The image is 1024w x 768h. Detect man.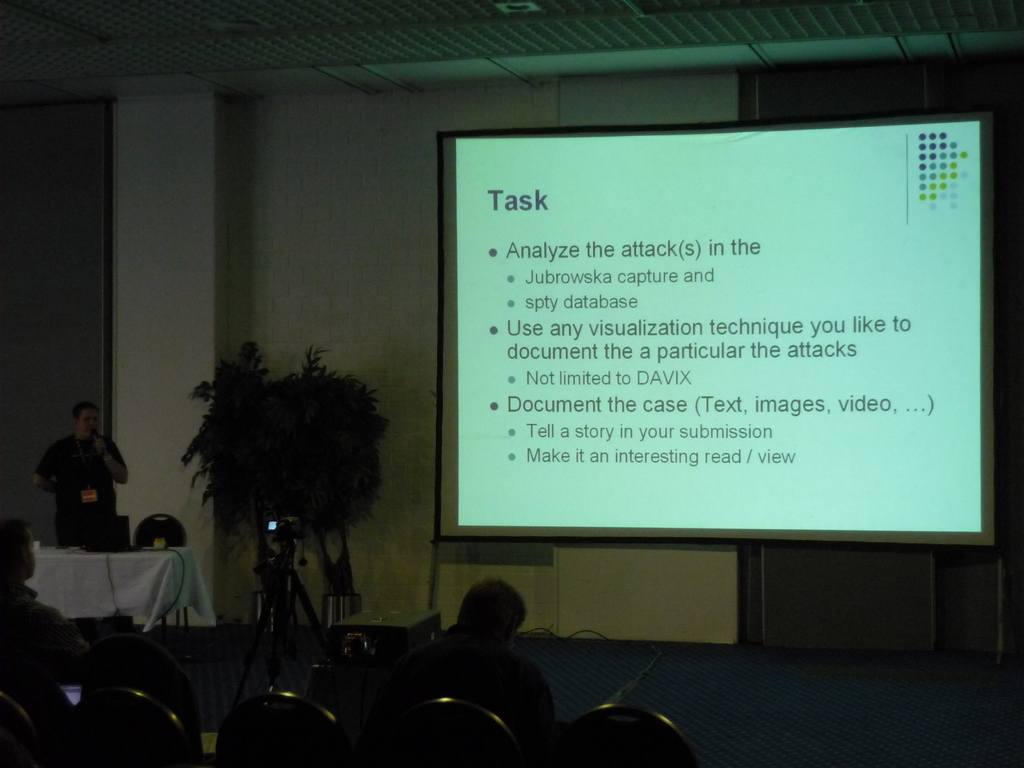
Detection: select_region(23, 403, 129, 566).
